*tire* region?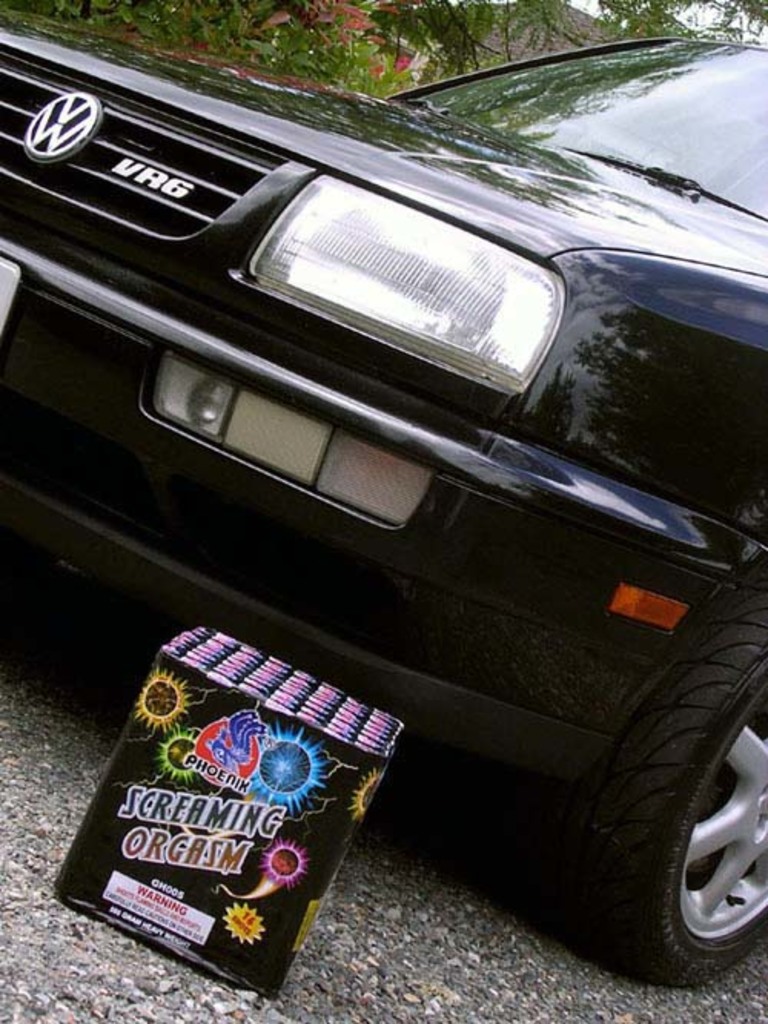
(x1=561, y1=591, x2=766, y2=973)
